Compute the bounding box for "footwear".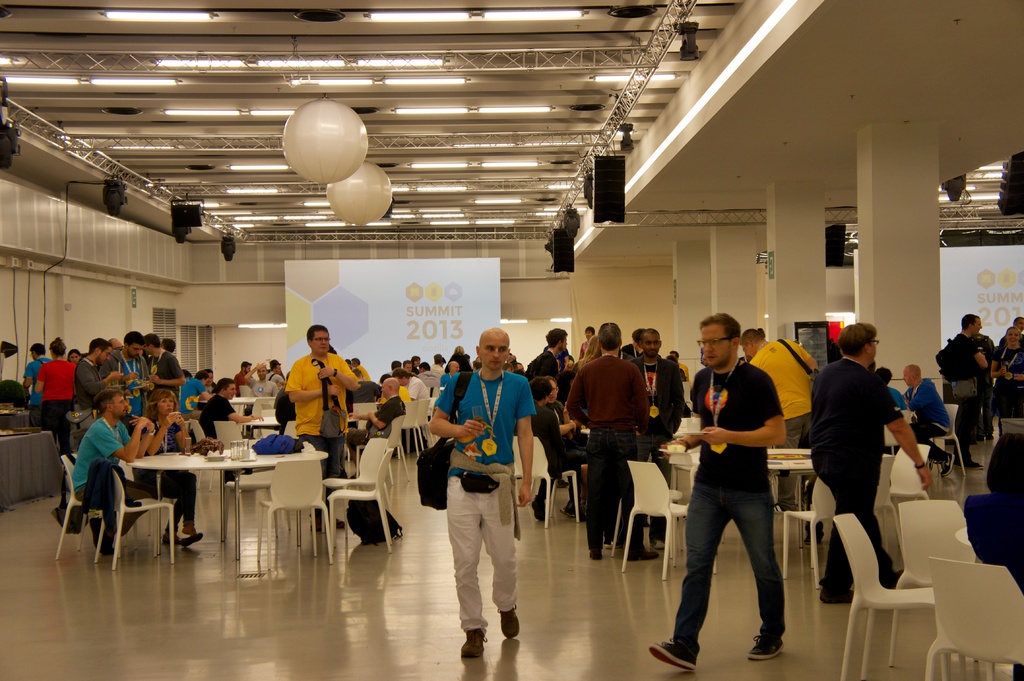
{"left": 503, "top": 606, "right": 521, "bottom": 643}.
